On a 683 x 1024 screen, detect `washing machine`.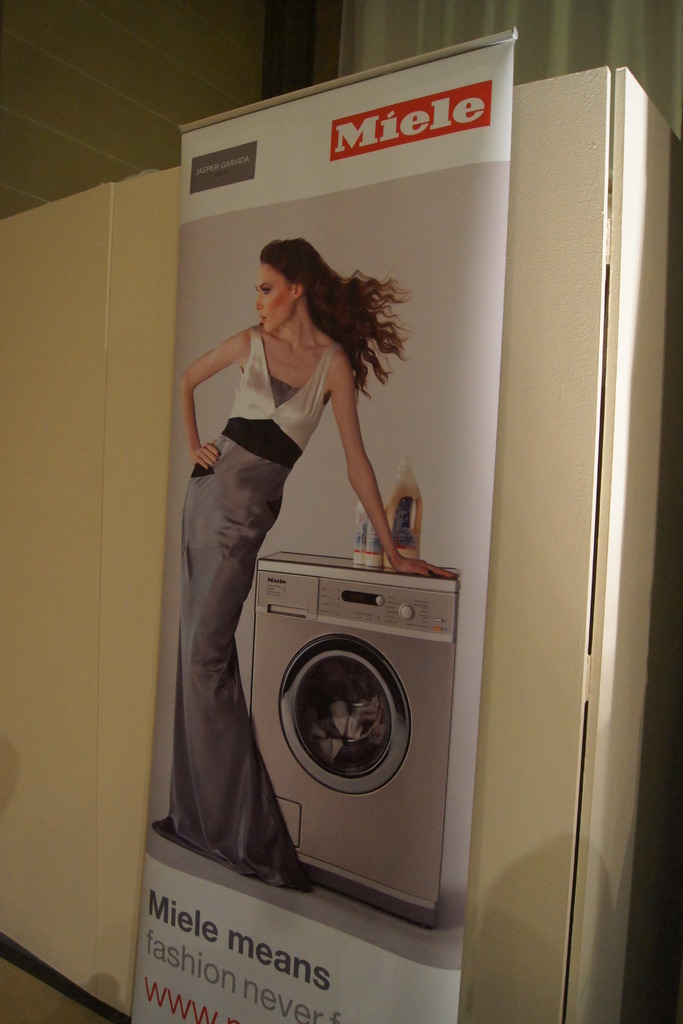
bbox(240, 551, 462, 936).
